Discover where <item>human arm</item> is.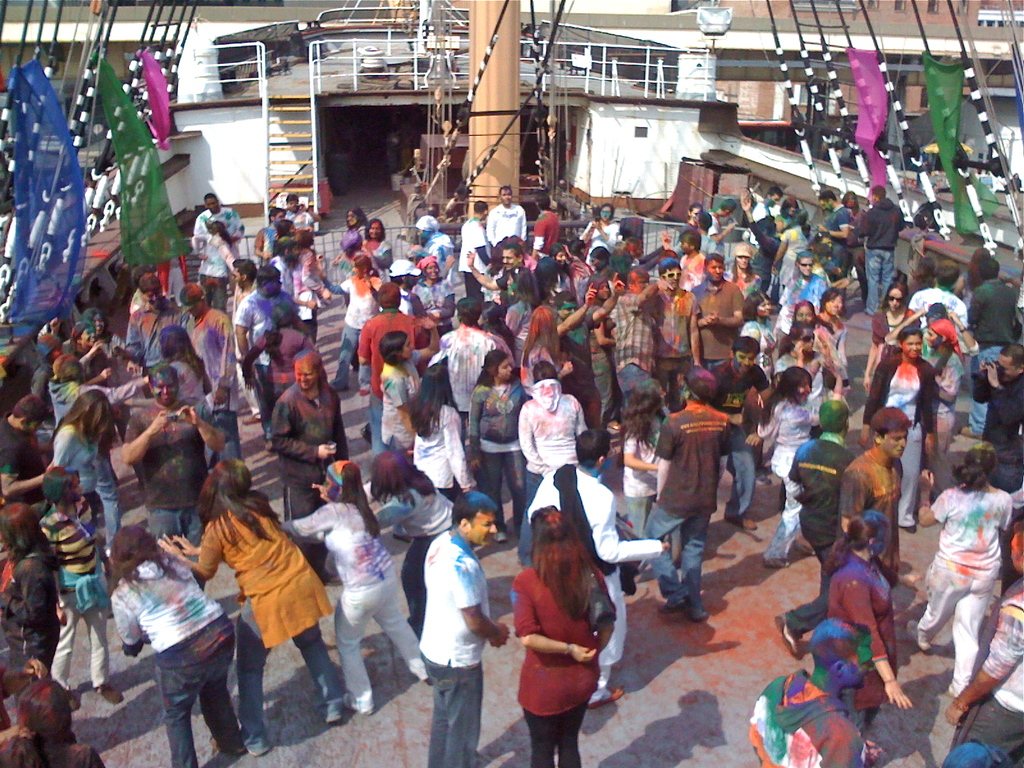
Discovered at l=582, t=214, r=600, b=248.
